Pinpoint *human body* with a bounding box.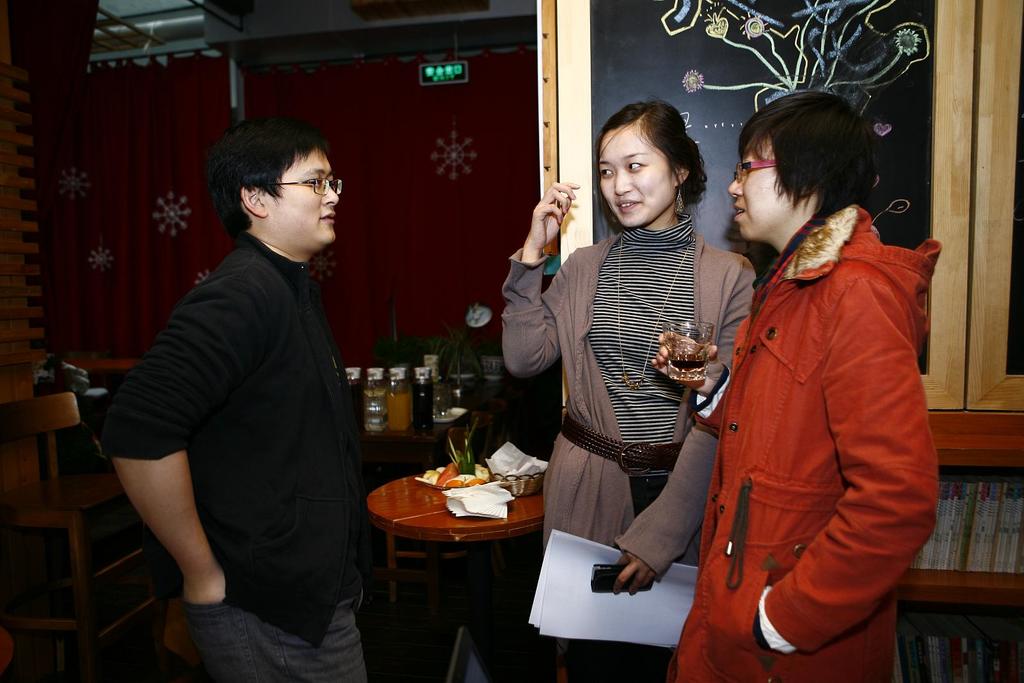
[x1=652, y1=87, x2=940, y2=682].
